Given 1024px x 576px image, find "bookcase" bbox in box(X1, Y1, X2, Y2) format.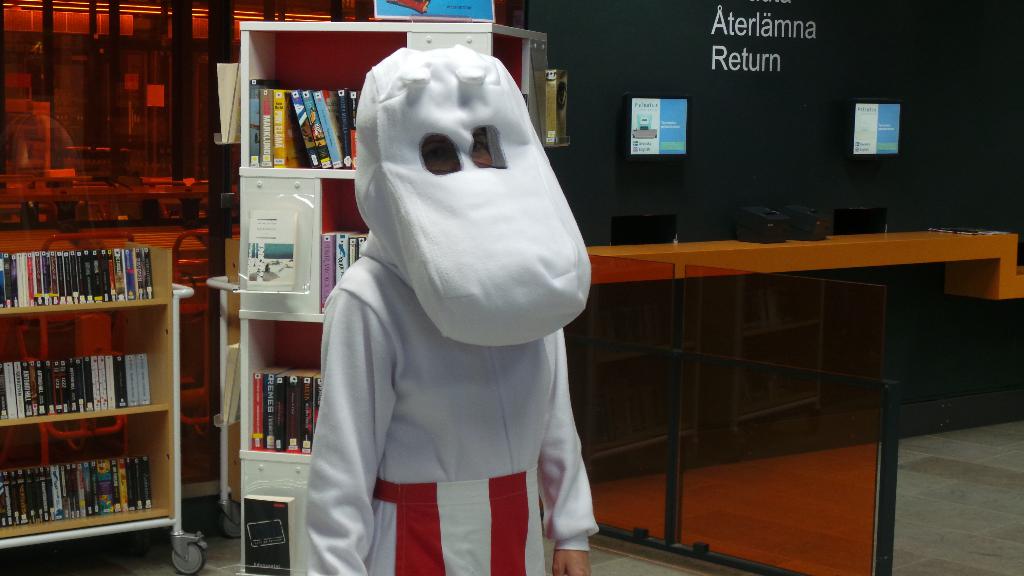
box(0, 248, 207, 575).
